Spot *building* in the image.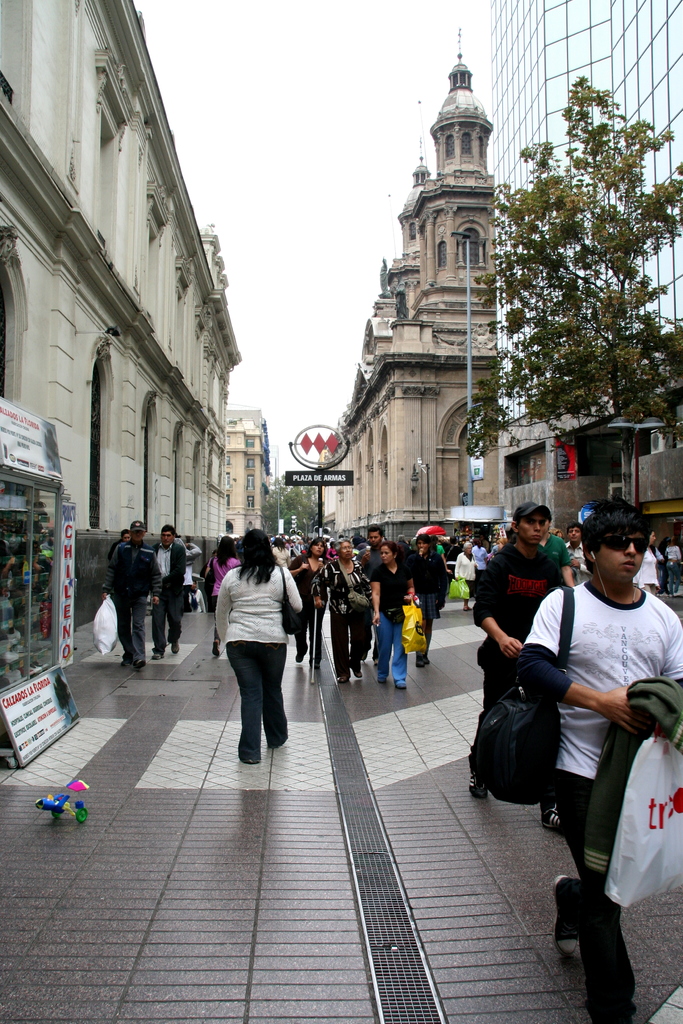
*building* found at rect(227, 412, 270, 540).
